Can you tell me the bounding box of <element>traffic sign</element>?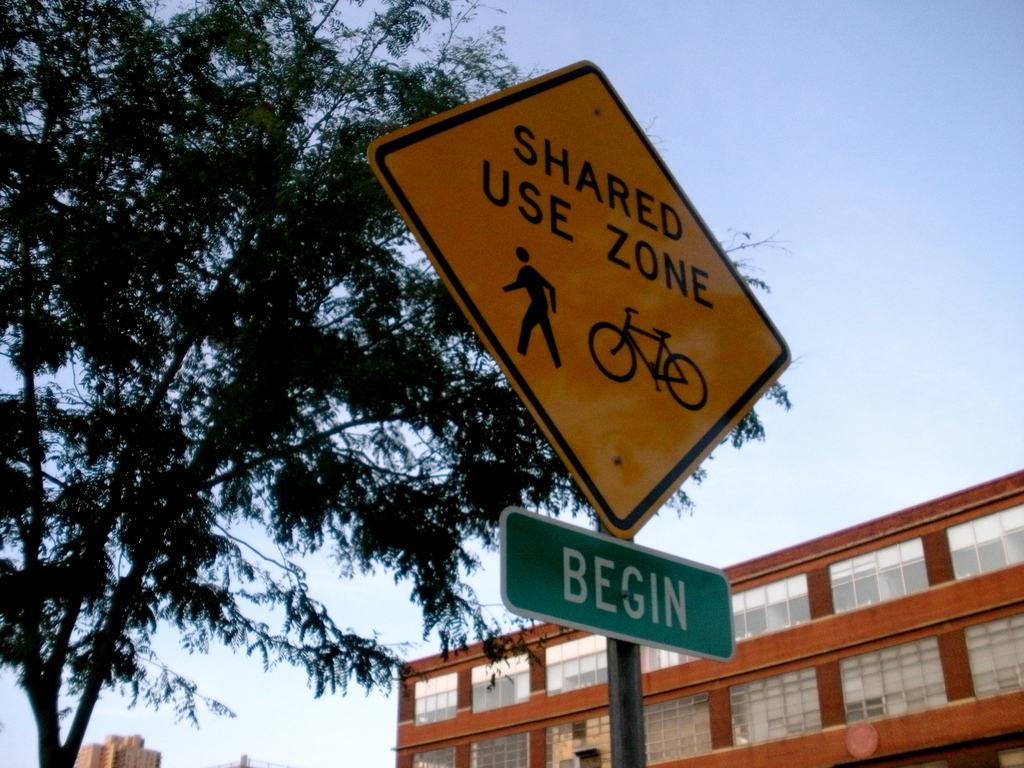
[365,58,791,544].
